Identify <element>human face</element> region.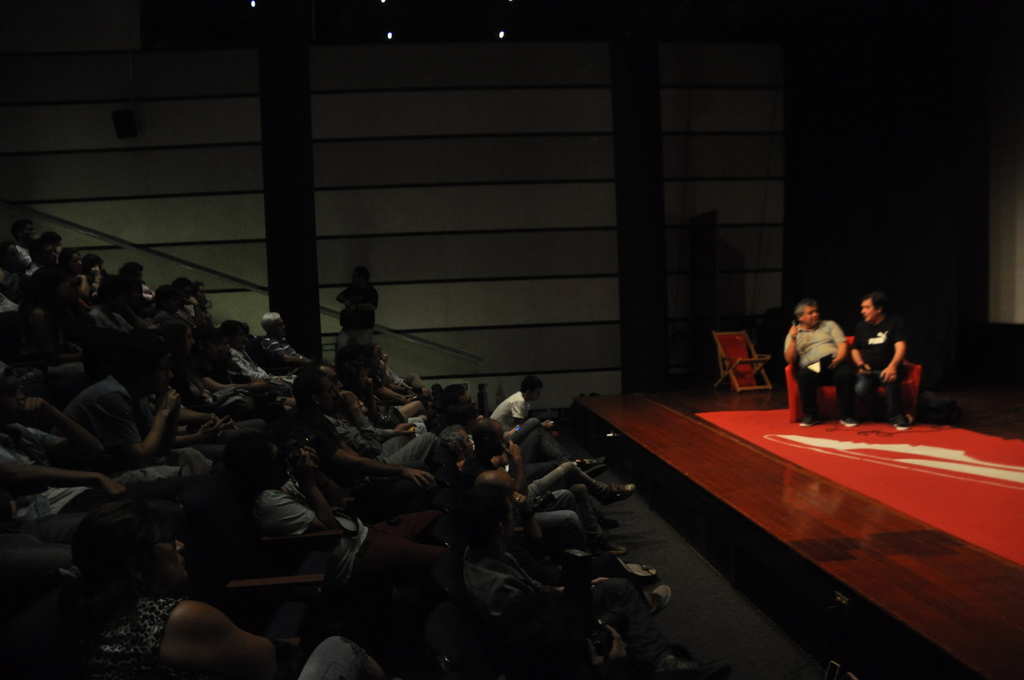
Region: BBox(320, 376, 337, 410).
